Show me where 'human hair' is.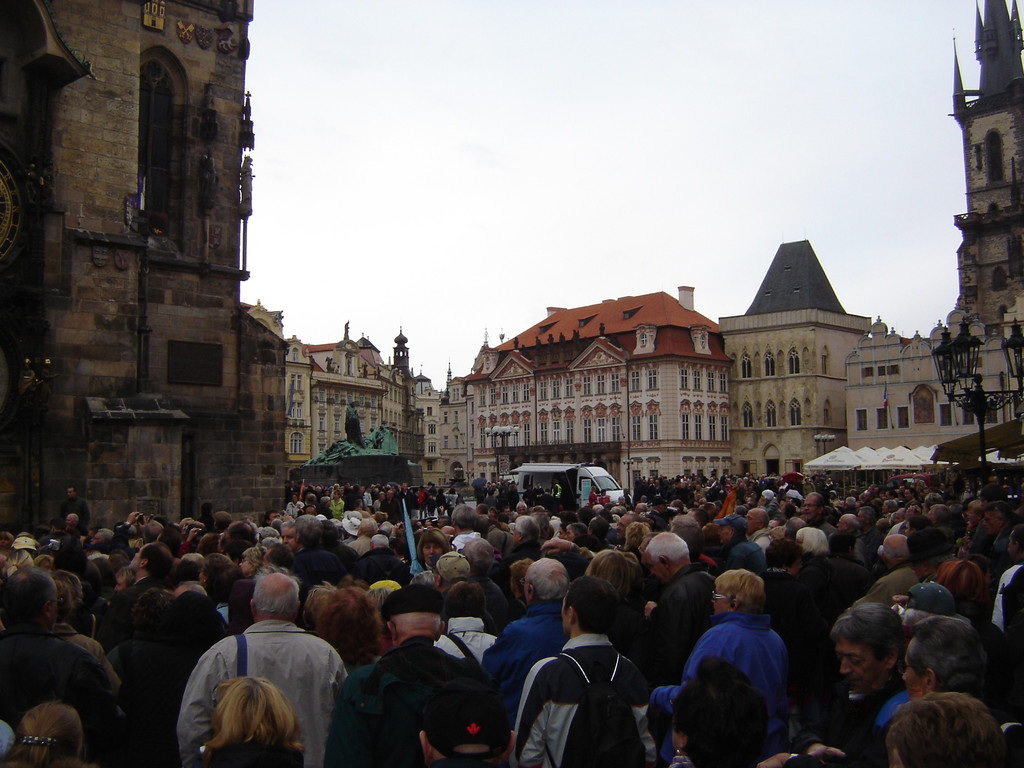
'human hair' is at {"x1": 883, "y1": 534, "x2": 906, "y2": 563}.
